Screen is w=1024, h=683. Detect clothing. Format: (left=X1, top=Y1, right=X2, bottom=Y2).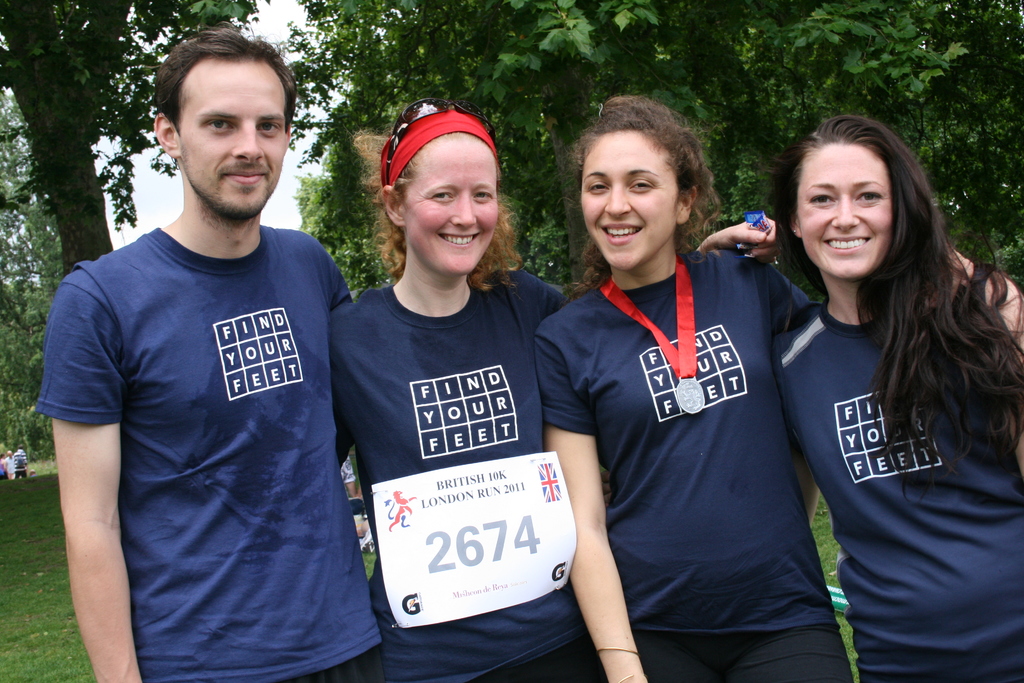
(left=37, top=210, right=364, bottom=682).
